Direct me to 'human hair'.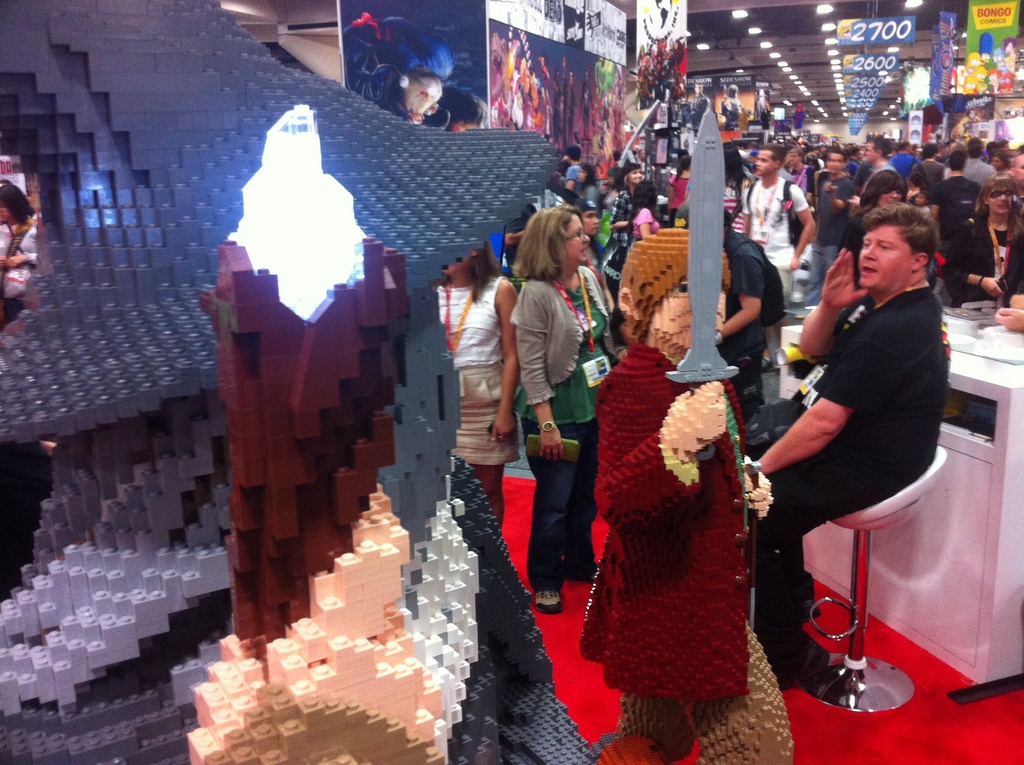
Direction: box(753, 144, 788, 170).
